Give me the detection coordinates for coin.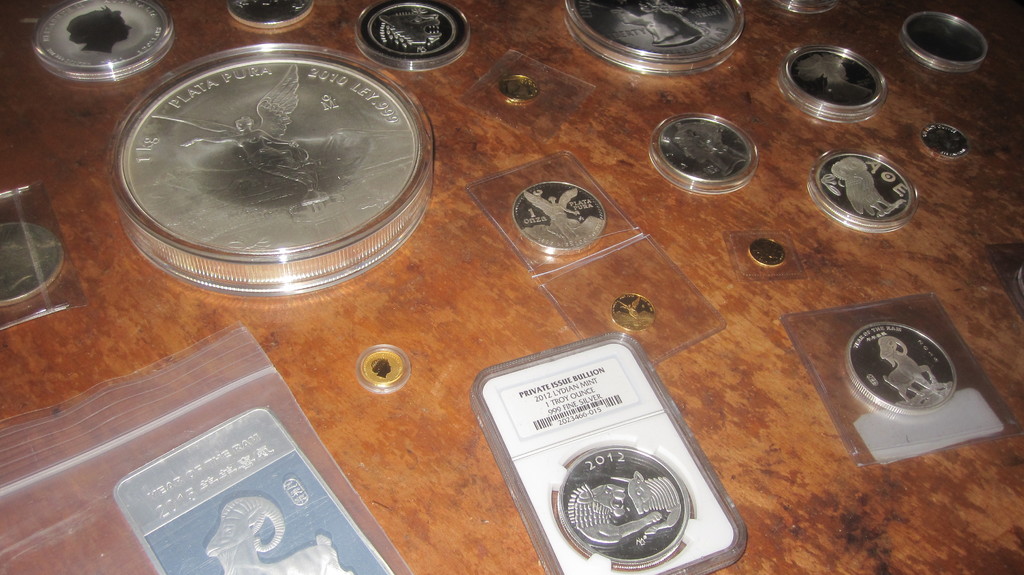
{"left": 918, "top": 120, "right": 976, "bottom": 159}.
